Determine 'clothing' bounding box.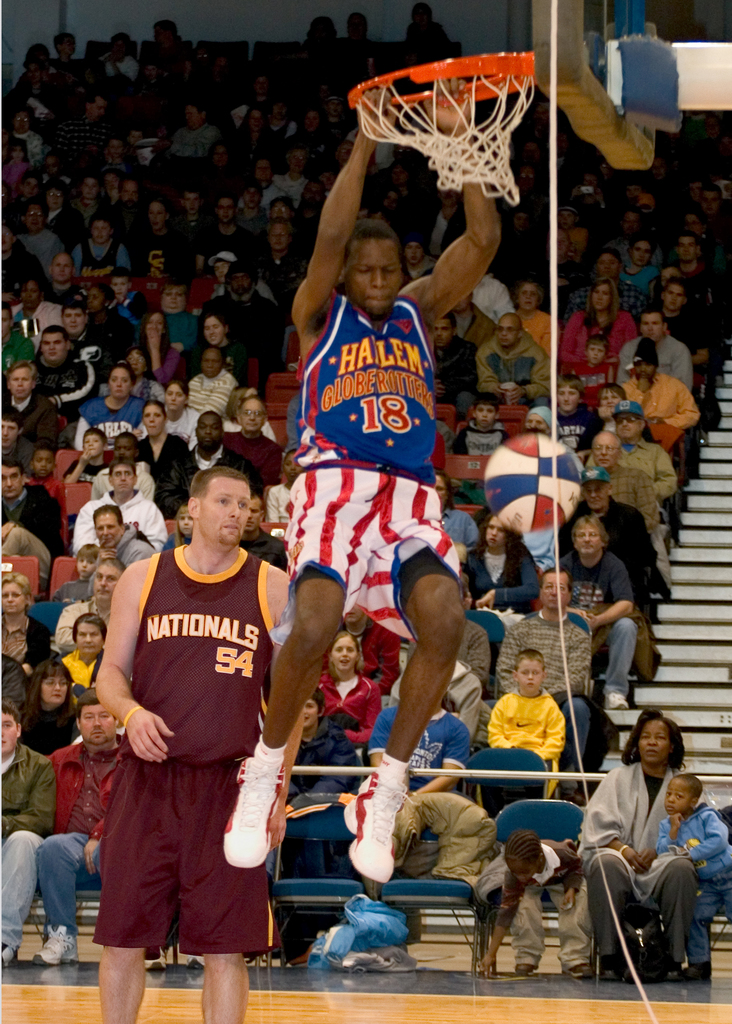
Determined: [54,578,87,608].
